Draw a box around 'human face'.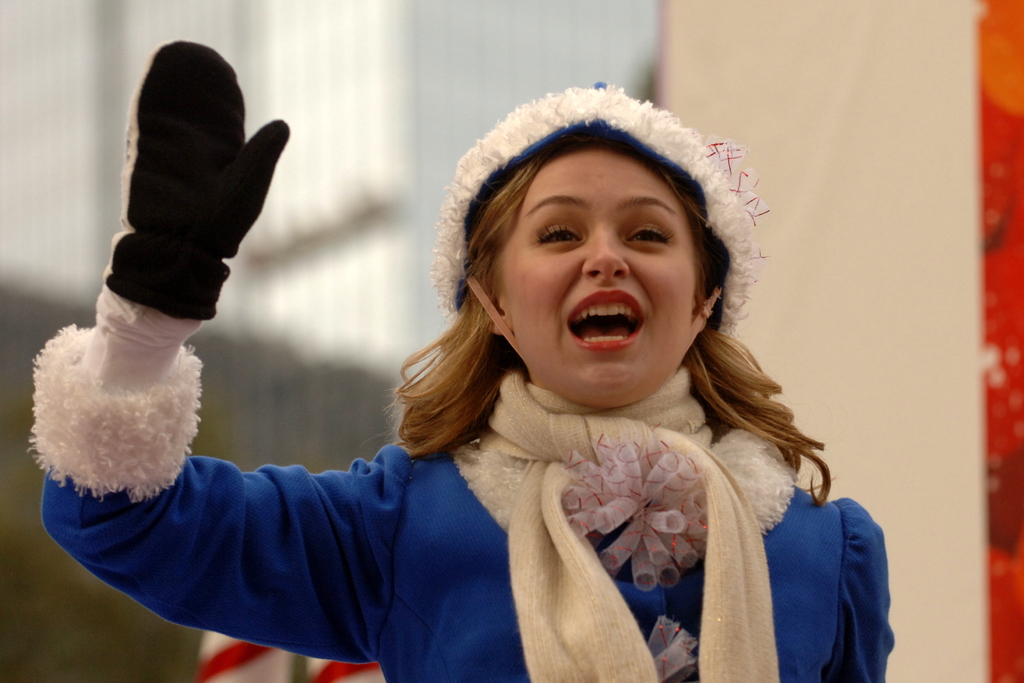
bbox(509, 150, 698, 398).
